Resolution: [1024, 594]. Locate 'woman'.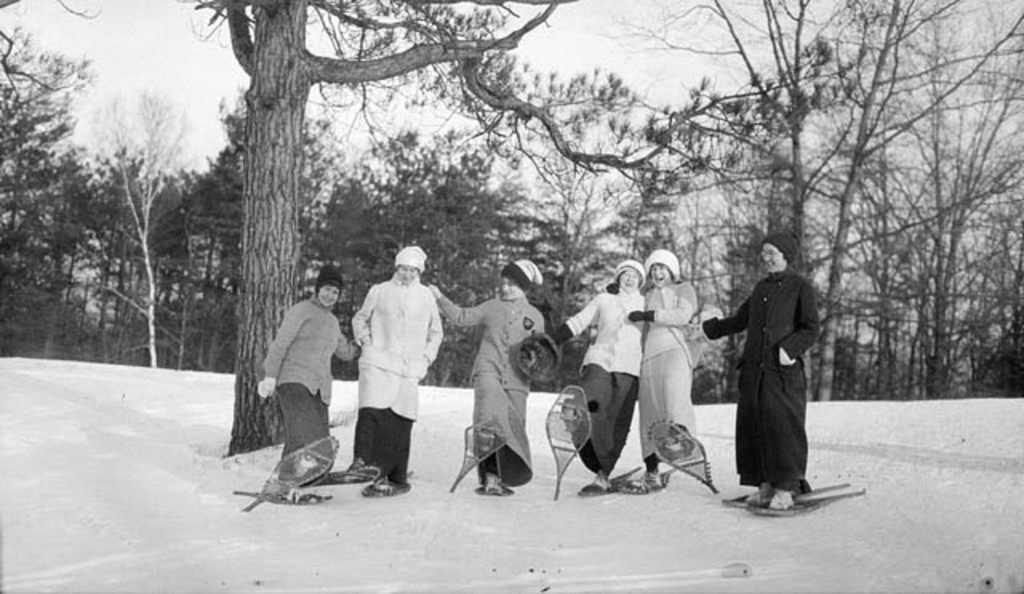
622:253:717:498.
